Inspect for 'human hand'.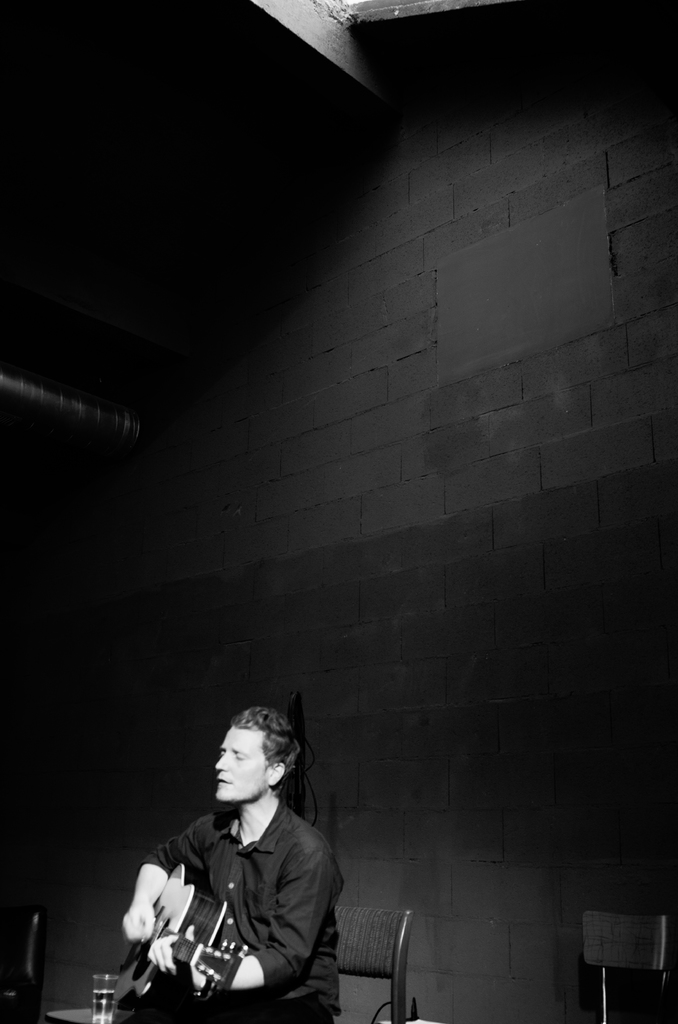
Inspection: [x1=146, y1=924, x2=197, y2=976].
